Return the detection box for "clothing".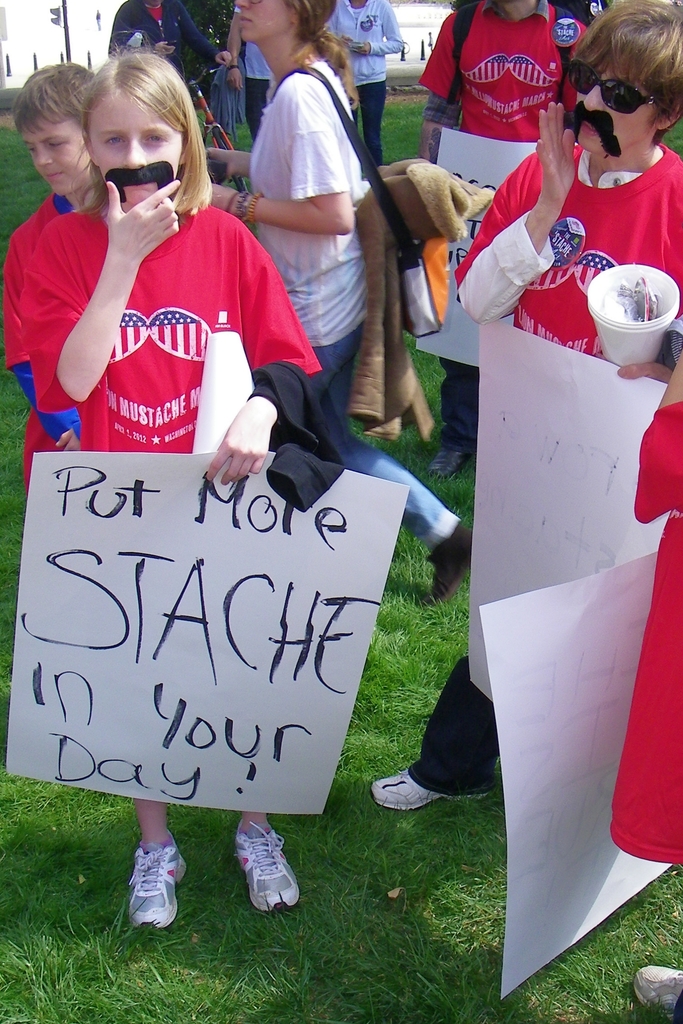
{"left": 106, "top": 0, "right": 220, "bottom": 84}.
